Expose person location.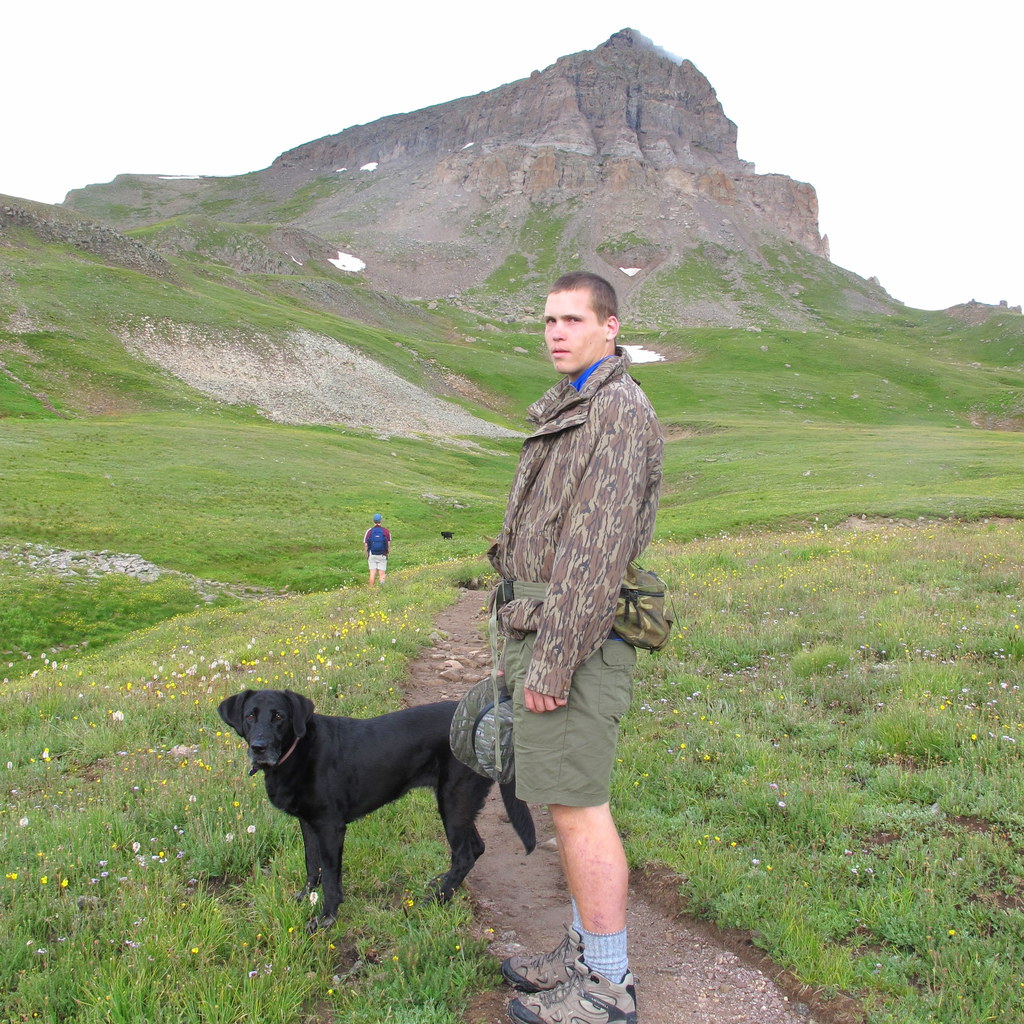
Exposed at 364:510:393:582.
